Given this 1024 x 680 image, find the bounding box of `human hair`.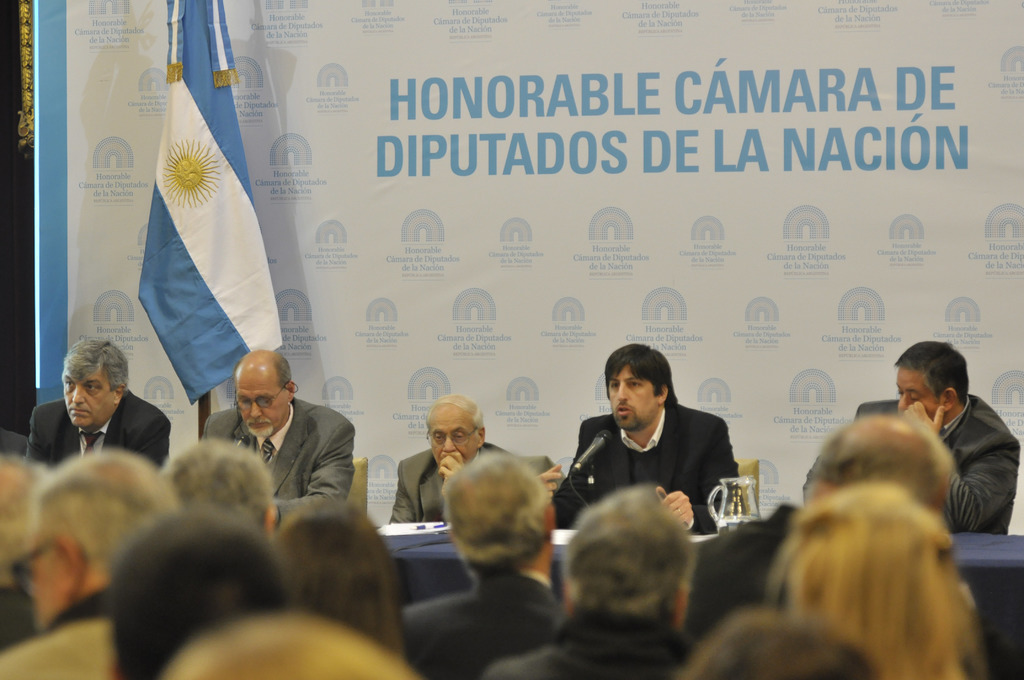
(441, 451, 550, 576).
